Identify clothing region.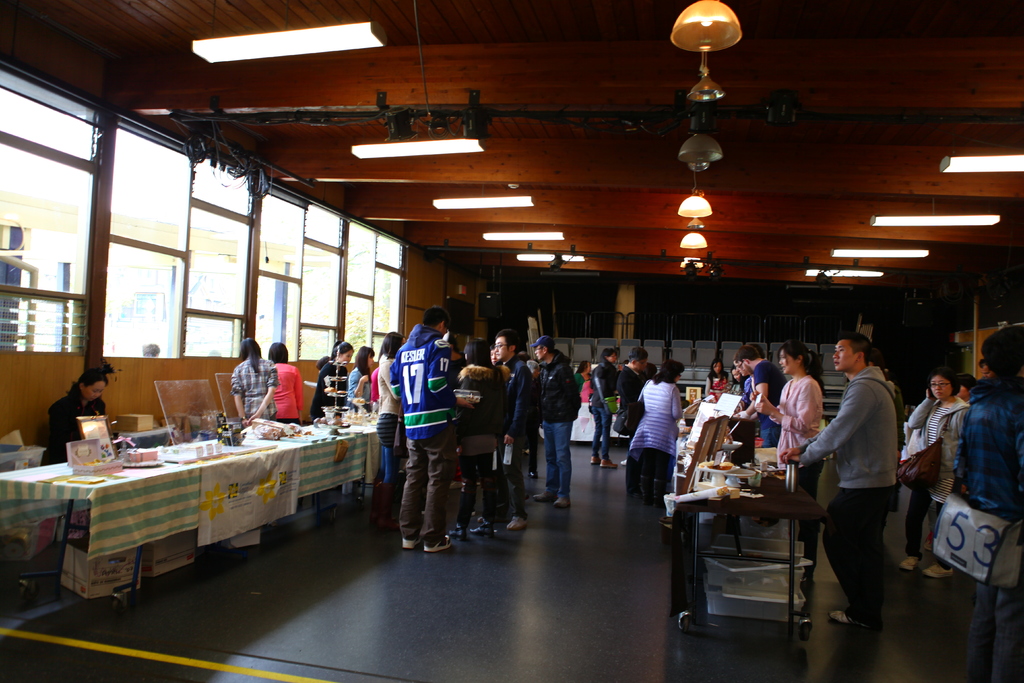
Region: l=498, t=434, r=525, b=524.
